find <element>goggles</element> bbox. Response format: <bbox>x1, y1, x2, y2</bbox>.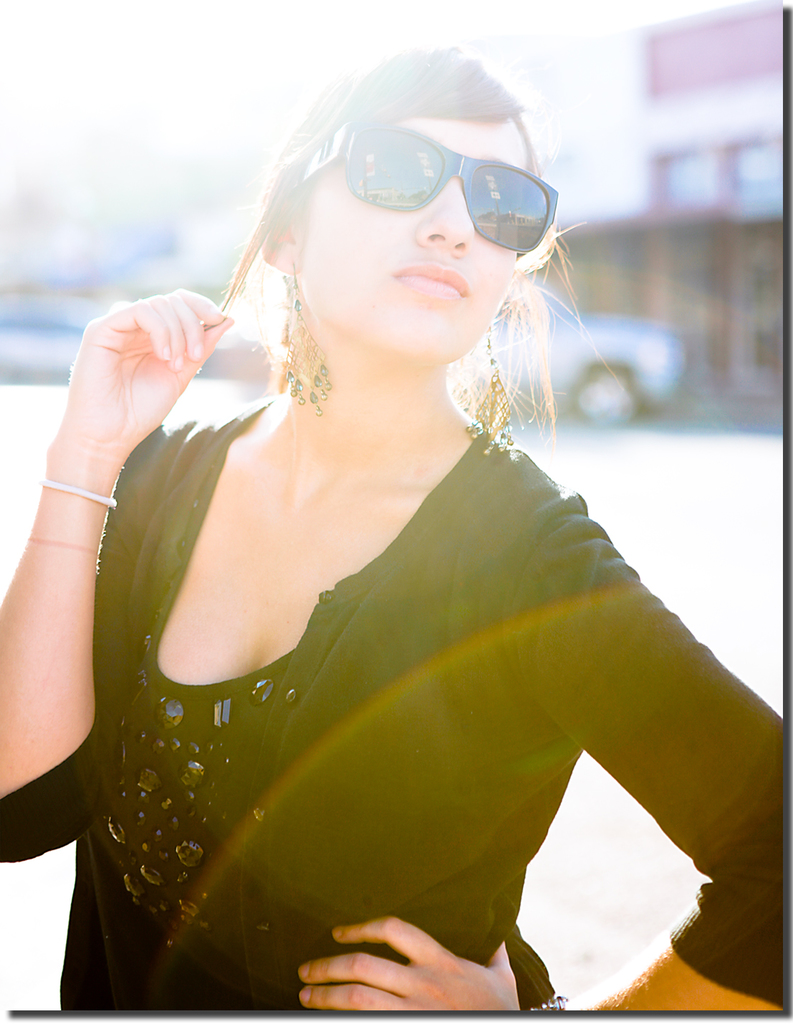
<bbox>317, 112, 575, 233</bbox>.
